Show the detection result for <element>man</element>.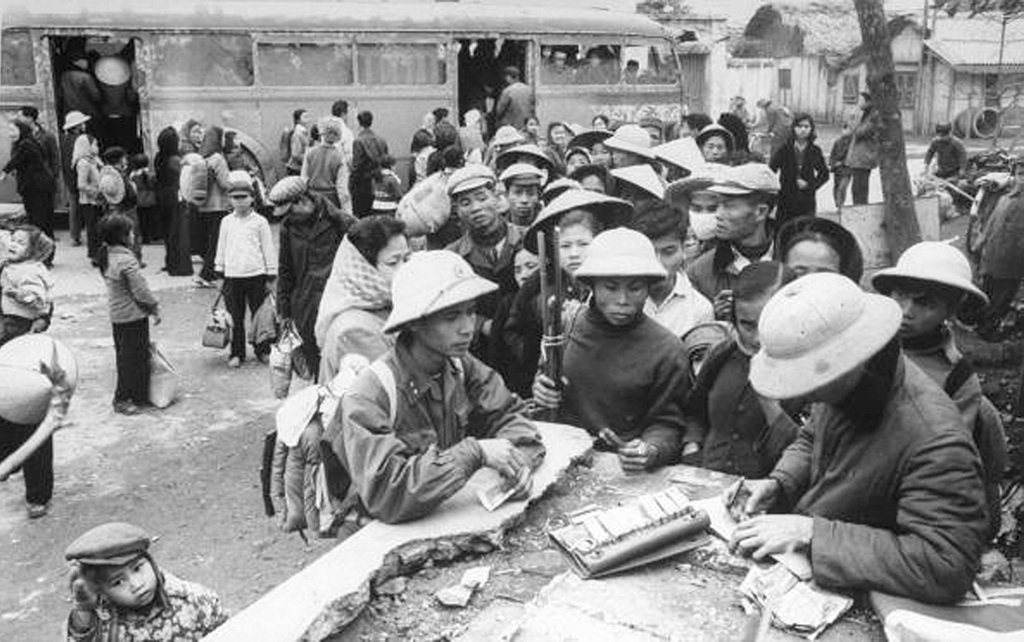
rect(682, 161, 780, 309).
